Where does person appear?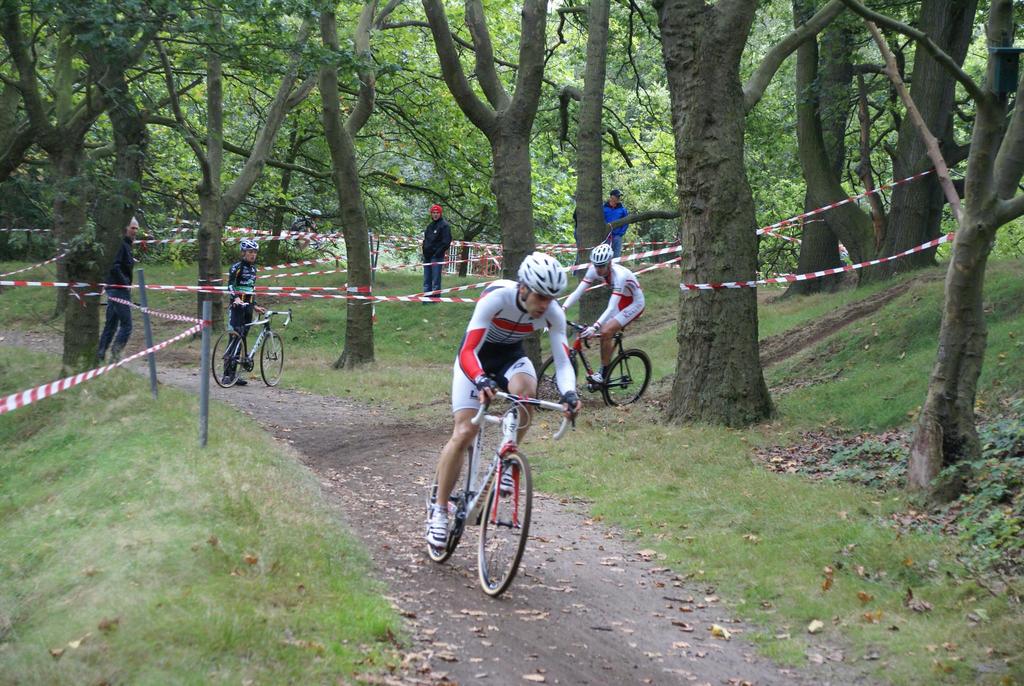
Appears at {"x1": 543, "y1": 245, "x2": 647, "y2": 371}.
